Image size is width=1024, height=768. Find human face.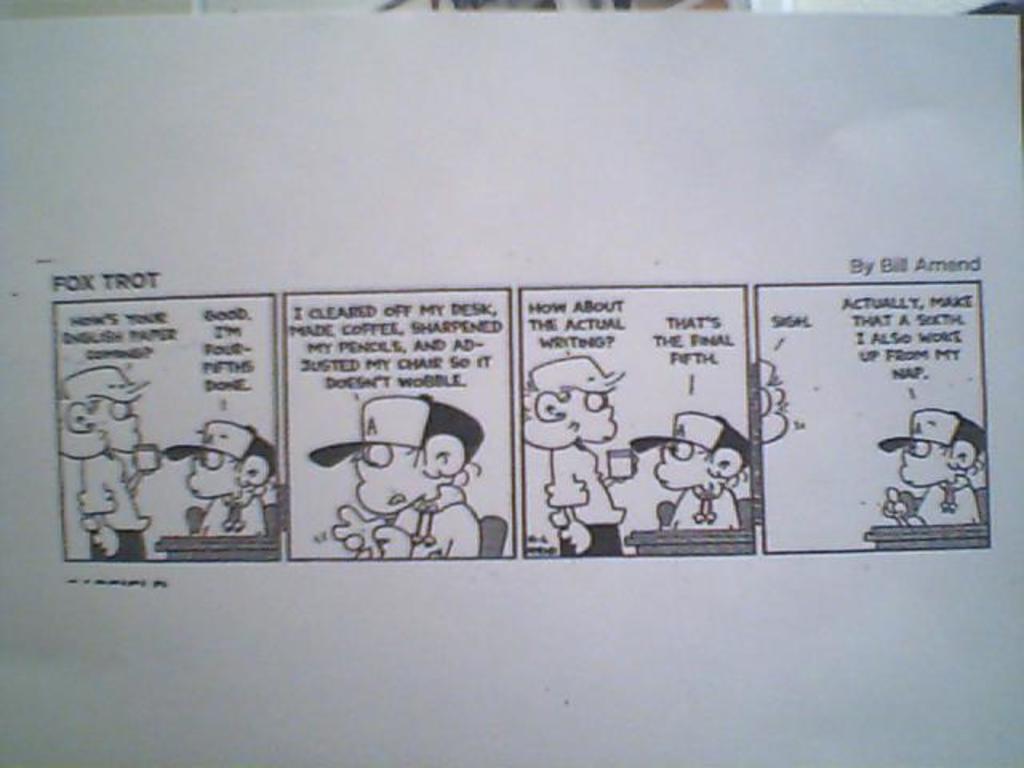
BBox(91, 398, 142, 453).
